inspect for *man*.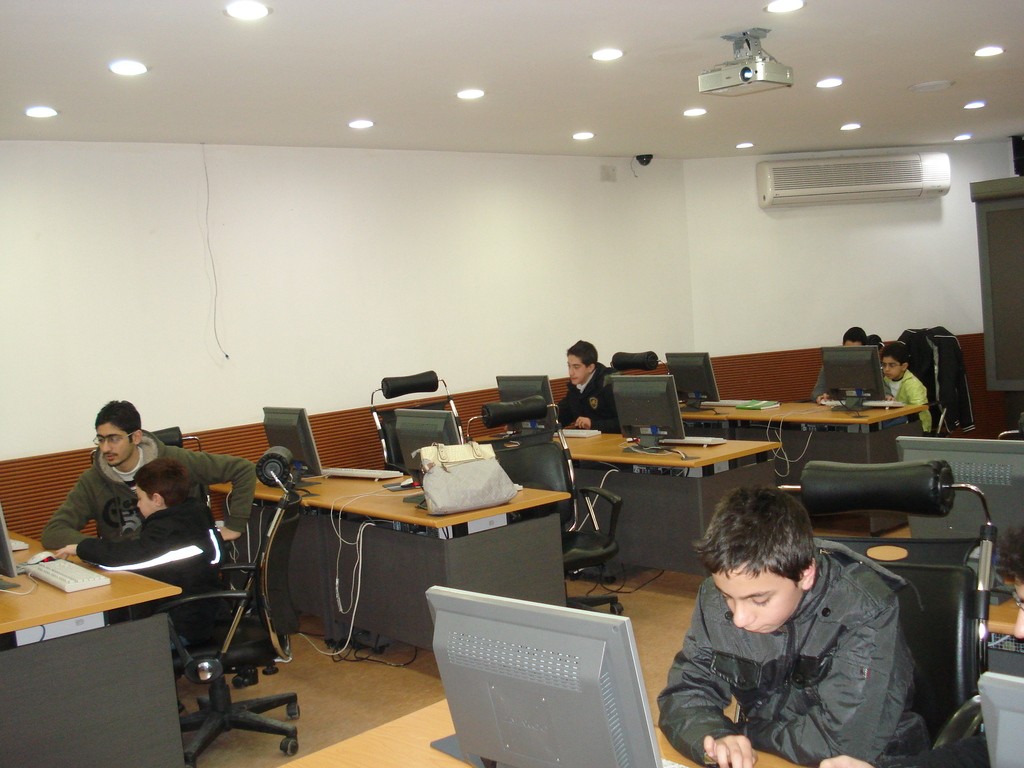
Inspection: region(649, 488, 974, 762).
